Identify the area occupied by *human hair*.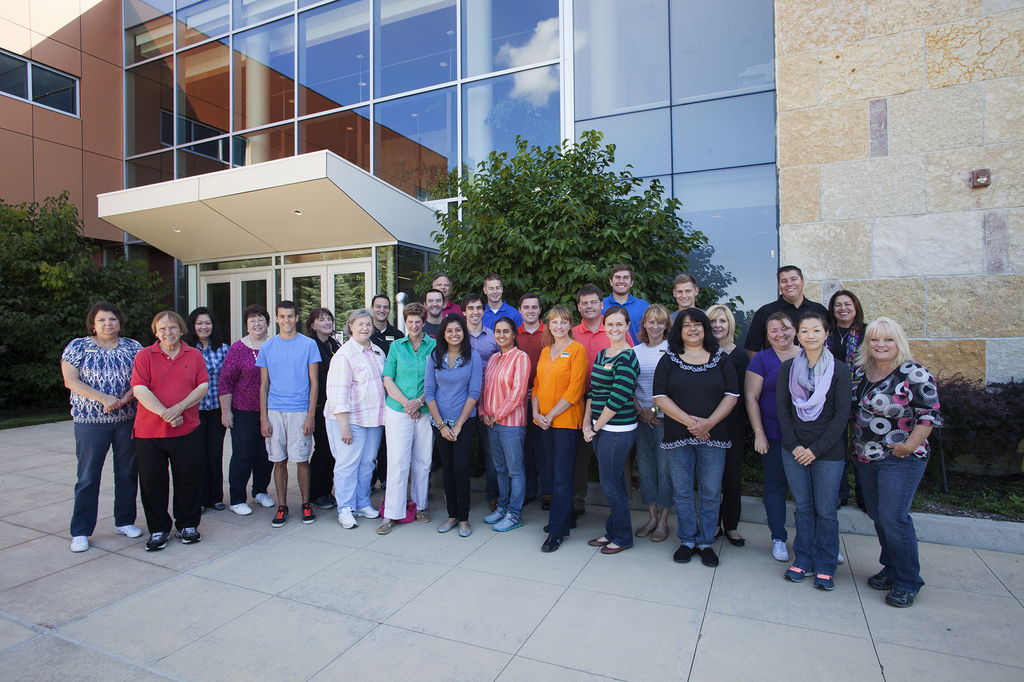
Area: bbox=[766, 312, 795, 340].
